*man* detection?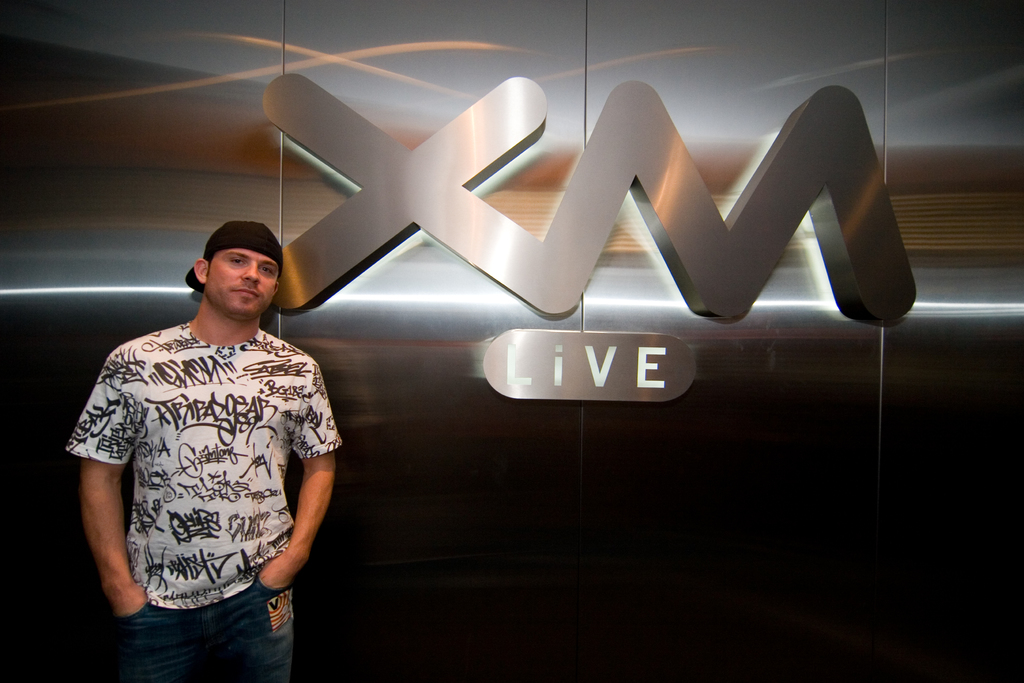
Rect(60, 223, 347, 682)
